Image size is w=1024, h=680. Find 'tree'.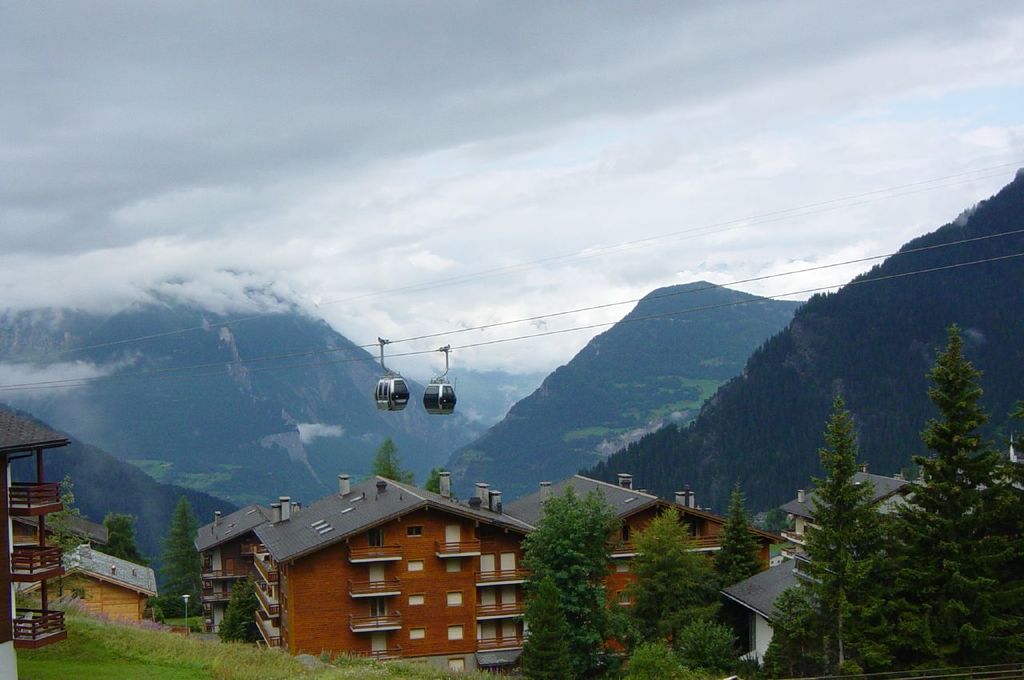
218, 572, 260, 644.
